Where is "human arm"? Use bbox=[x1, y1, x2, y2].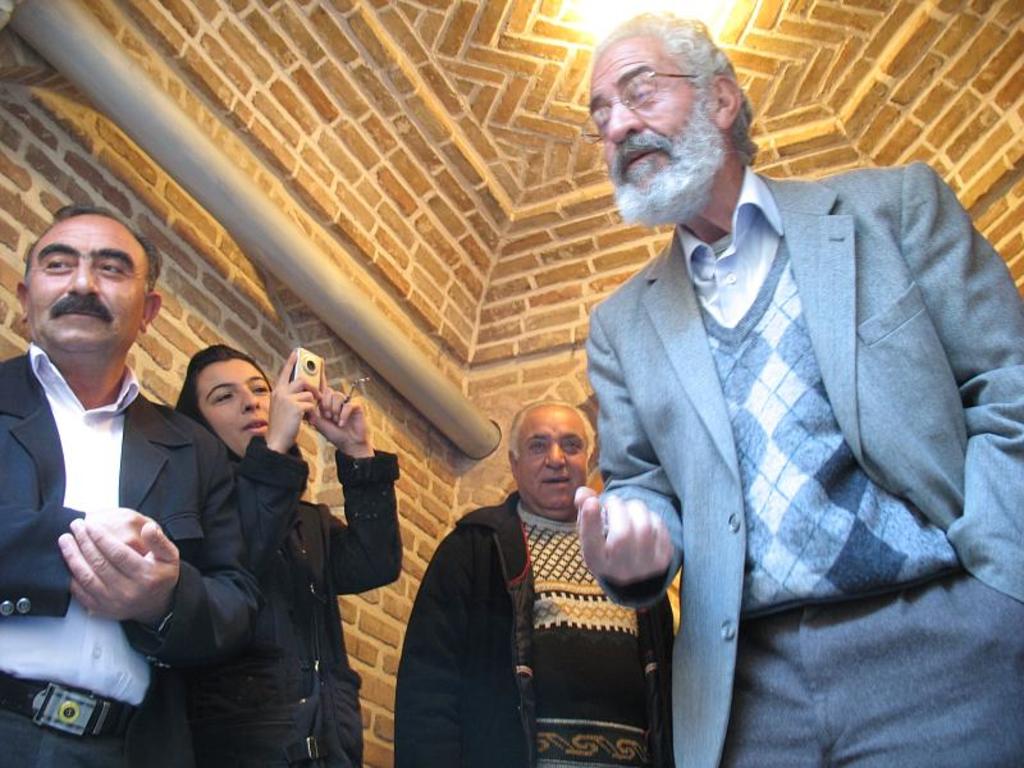
bbox=[0, 502, 155, 617].
